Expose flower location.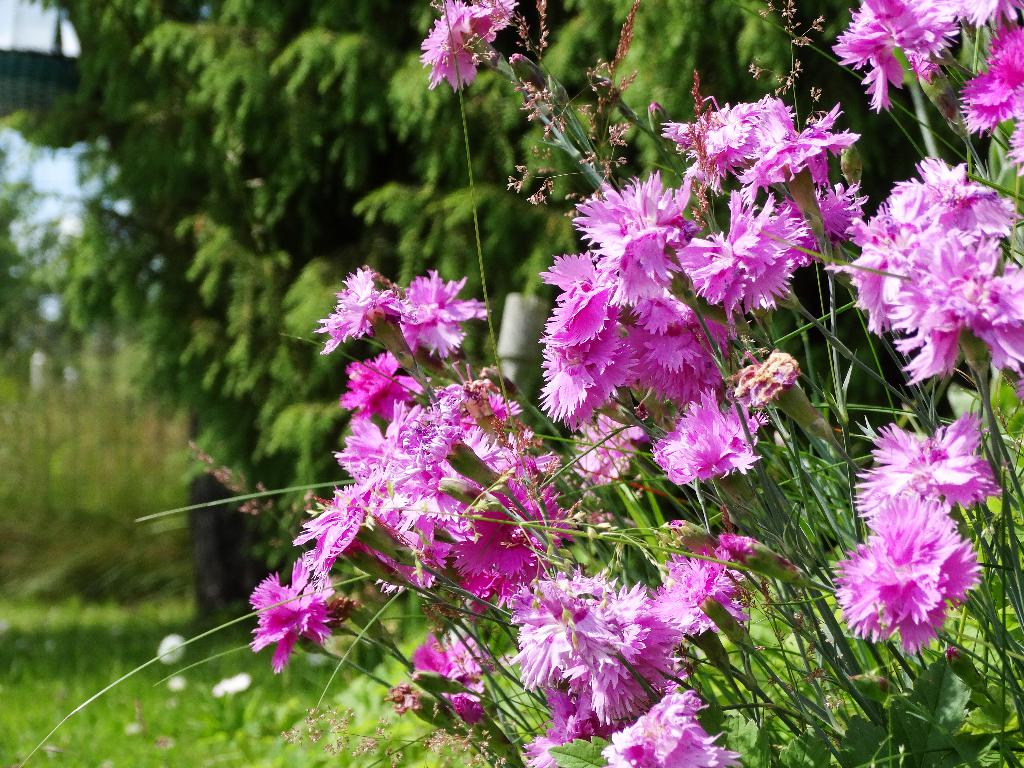
Exposed at [x1=512, y1=54, x2=549, y2=93].
